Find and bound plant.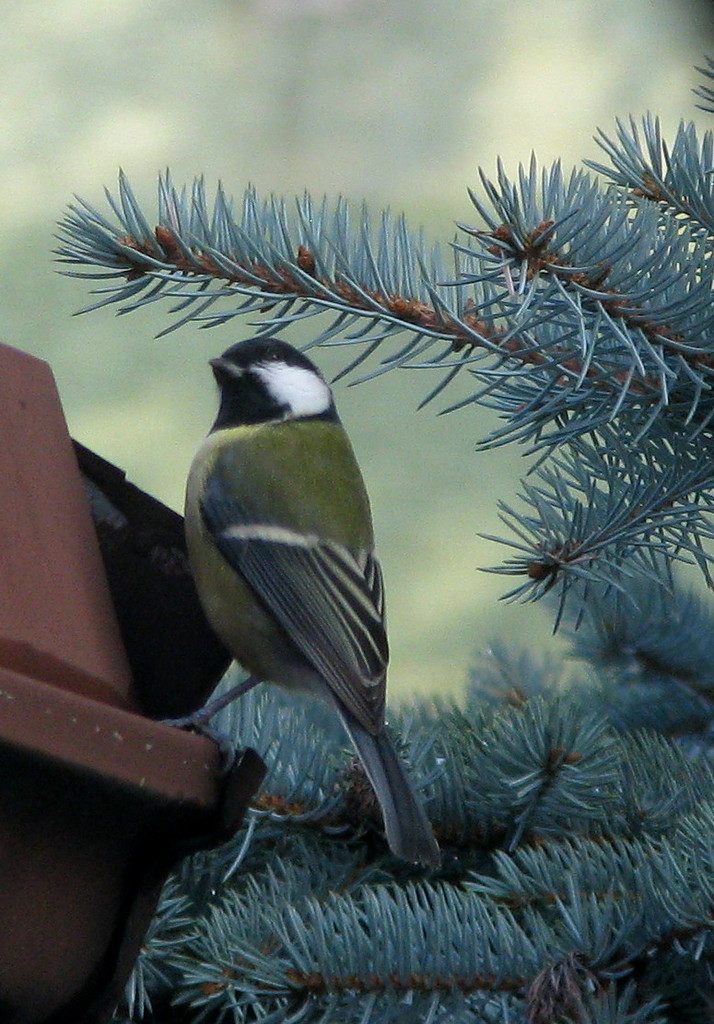
Bound: 361 651 509 843.
